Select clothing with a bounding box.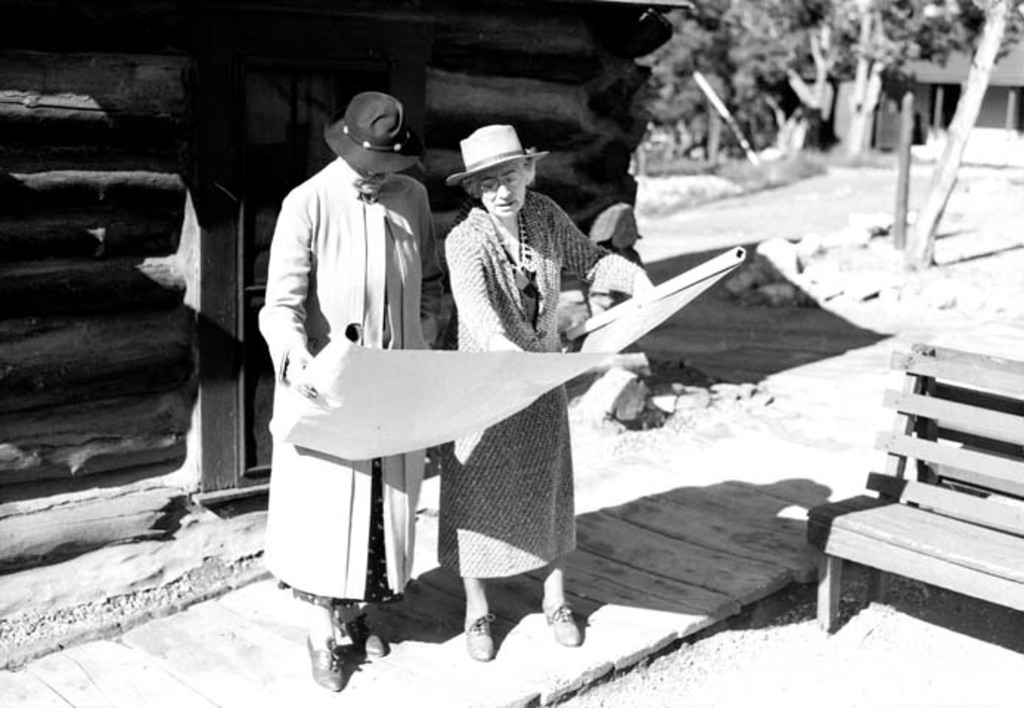
<box>443,181,654,587</box>.
